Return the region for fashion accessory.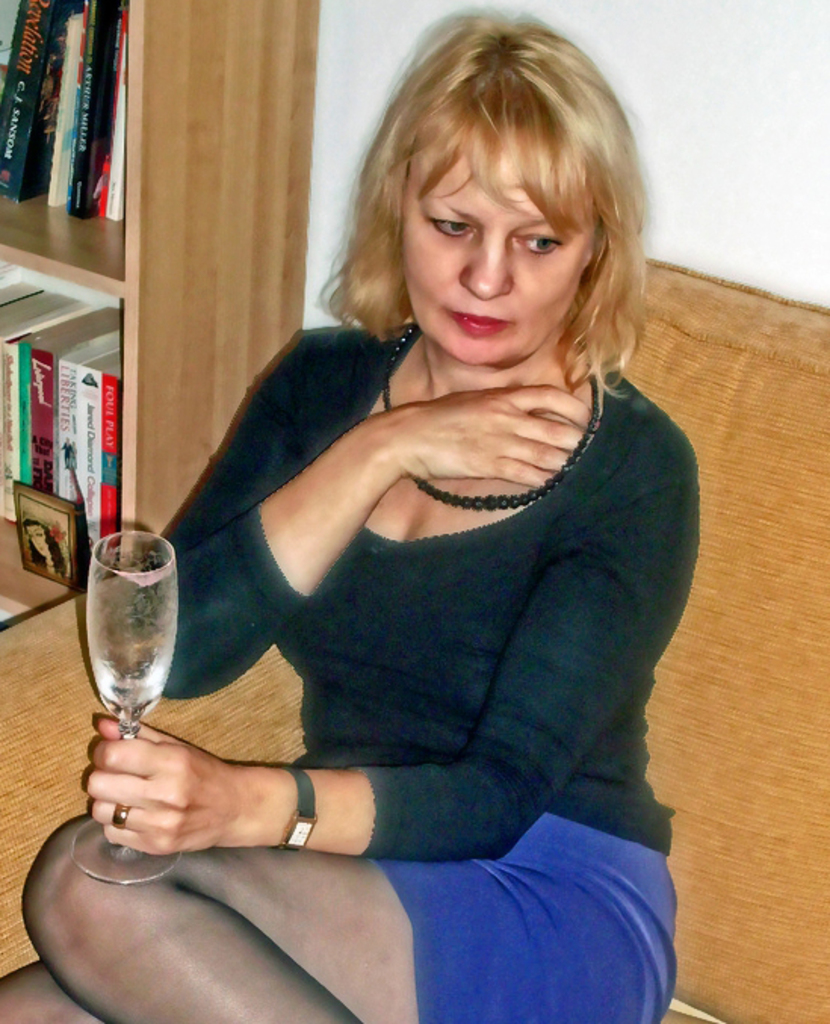
region(109, 803, 133, 832).
